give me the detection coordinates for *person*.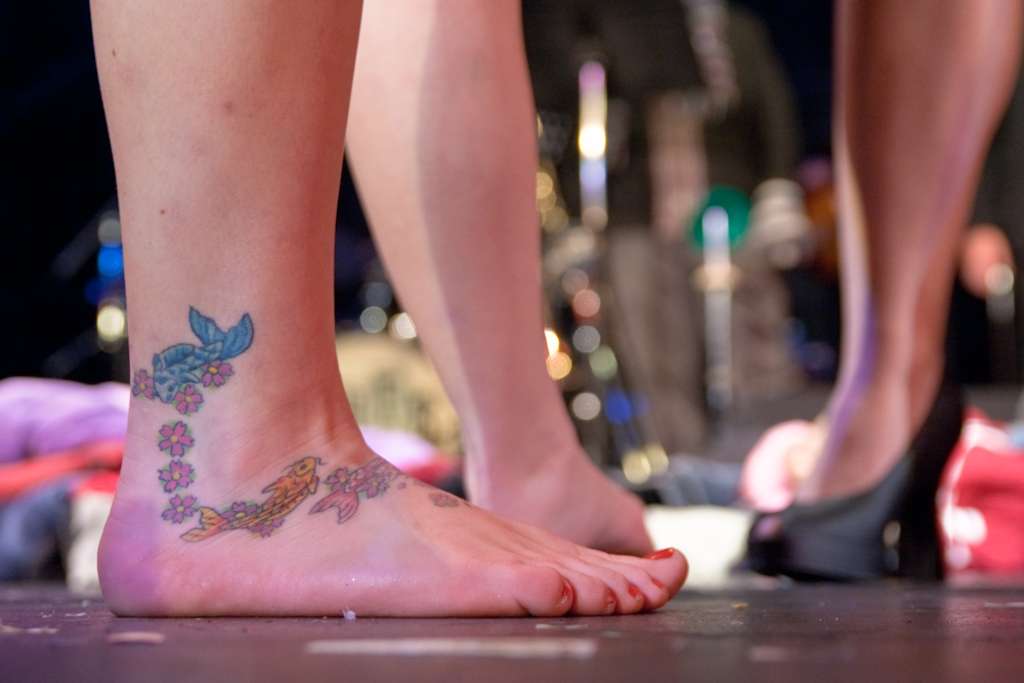
detection(743, 0, 1023, 581).
